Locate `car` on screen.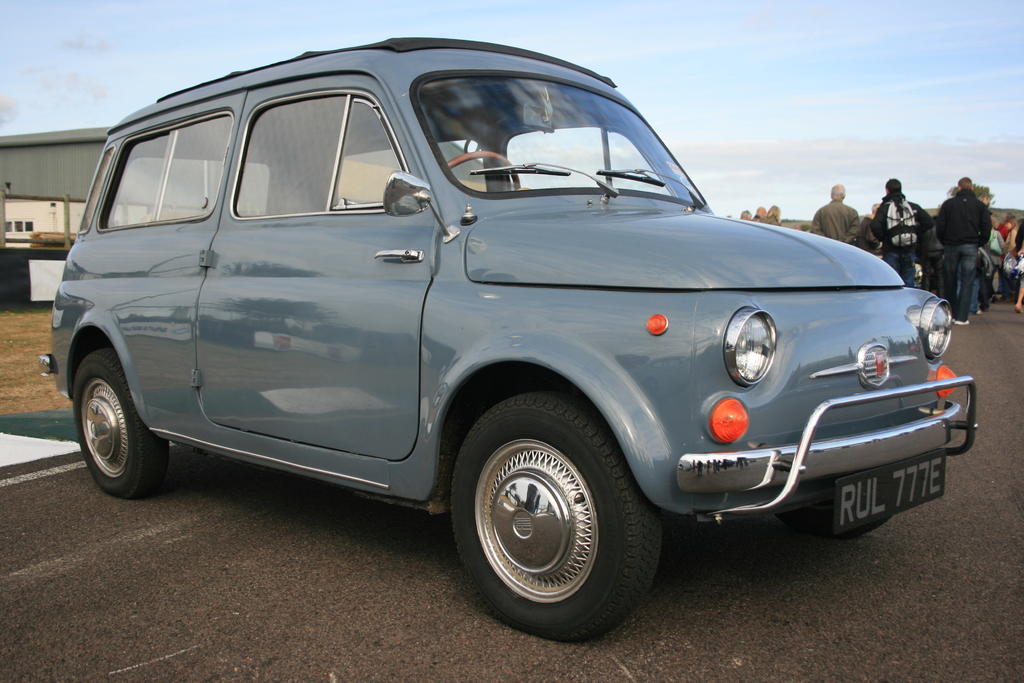
On screen at x1=47 y1=41 x2=976 y2=638.
